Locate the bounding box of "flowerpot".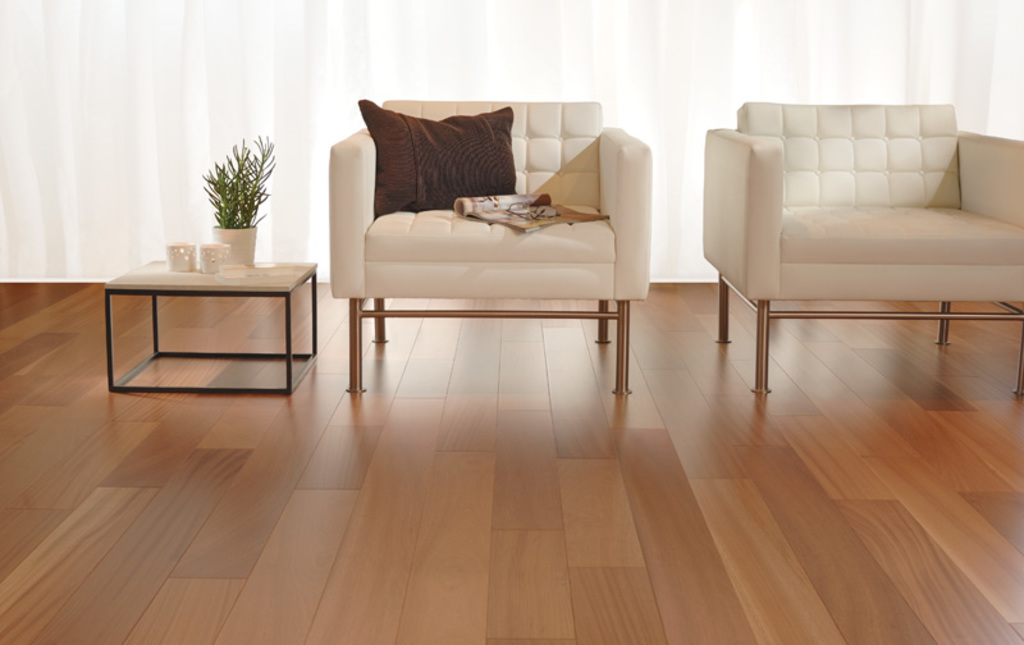
Bounding box: 211/225/256/266.
